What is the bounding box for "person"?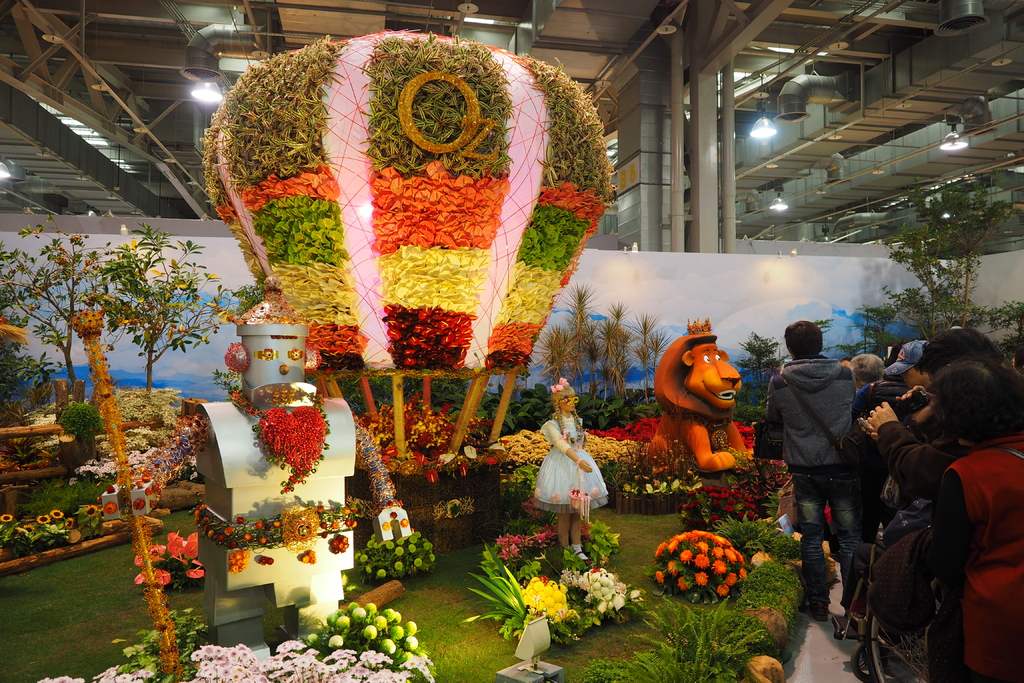
box=[781, 320, 887, 605].
